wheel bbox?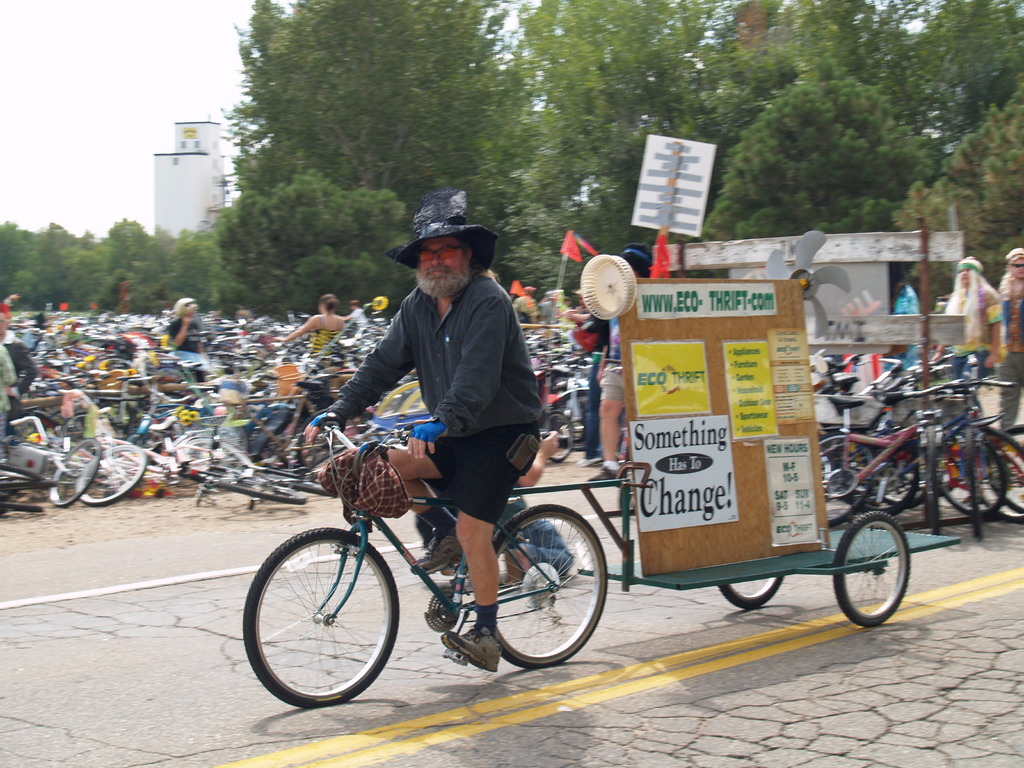
rect(717, 574, 782, 610)
